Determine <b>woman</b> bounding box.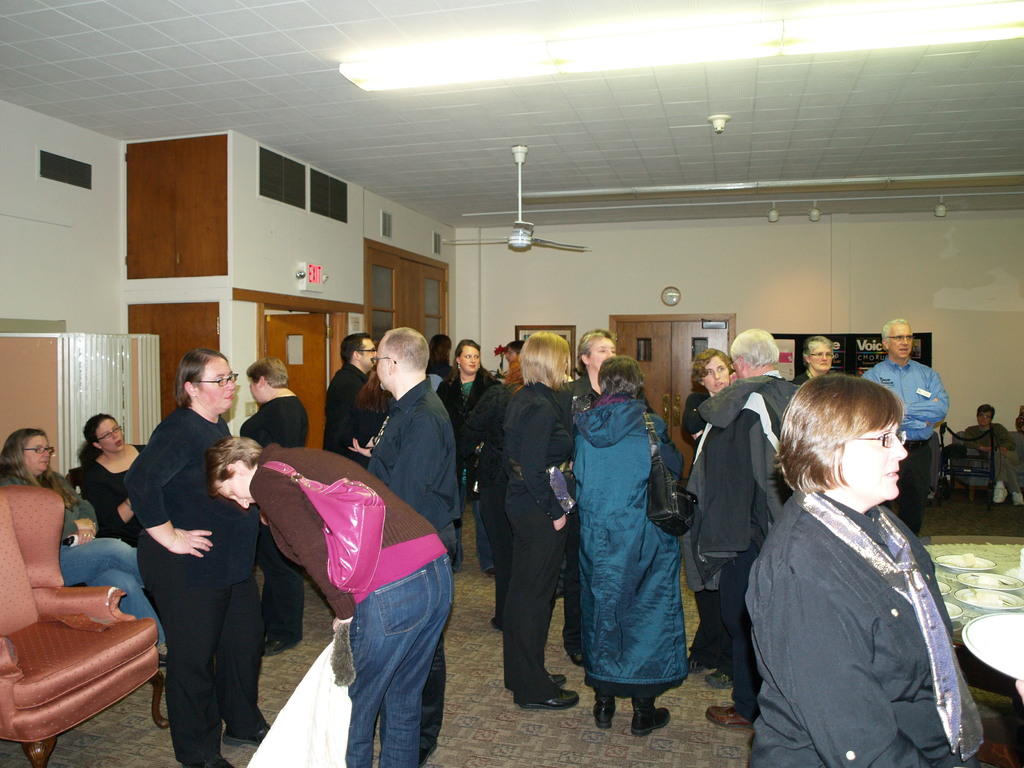
Determined: {"left": 500, "top": 329, "right": 579, "bottom": 711}.
